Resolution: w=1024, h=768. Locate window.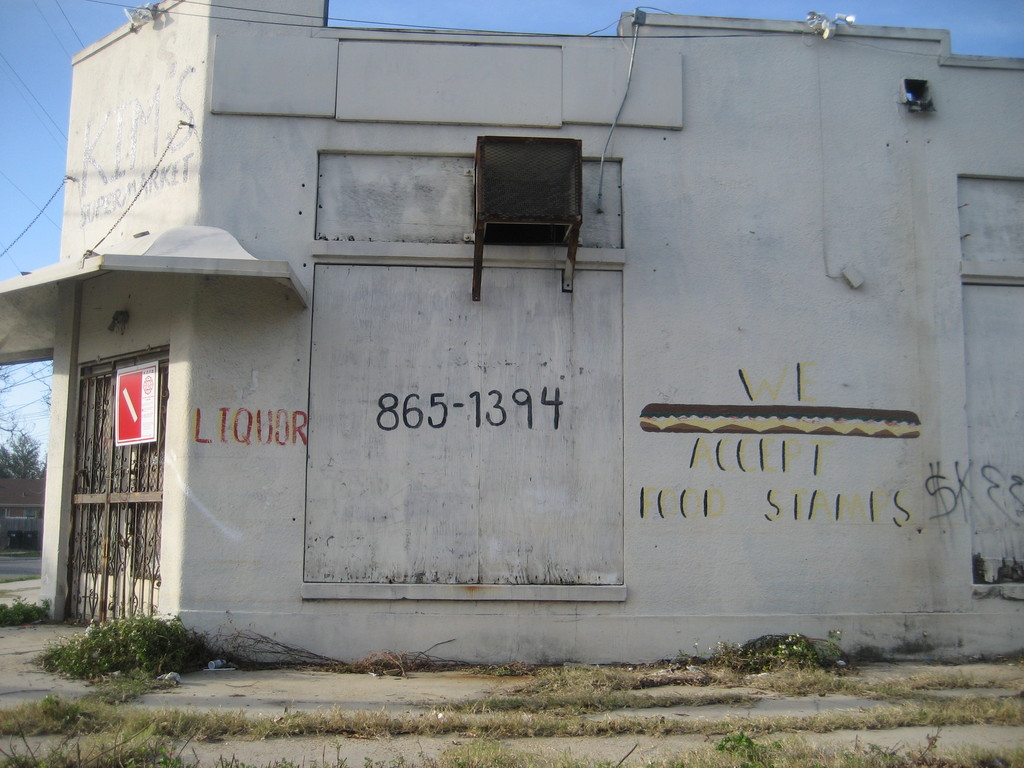
477:122:595:265.
